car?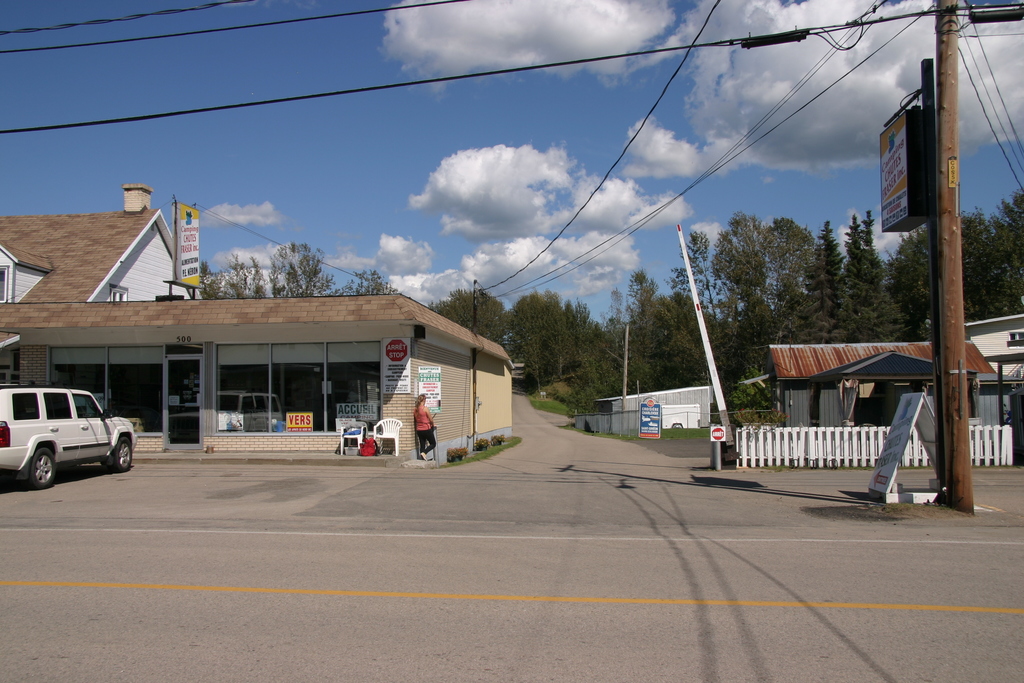
locate(0, 384, 138, 489)
